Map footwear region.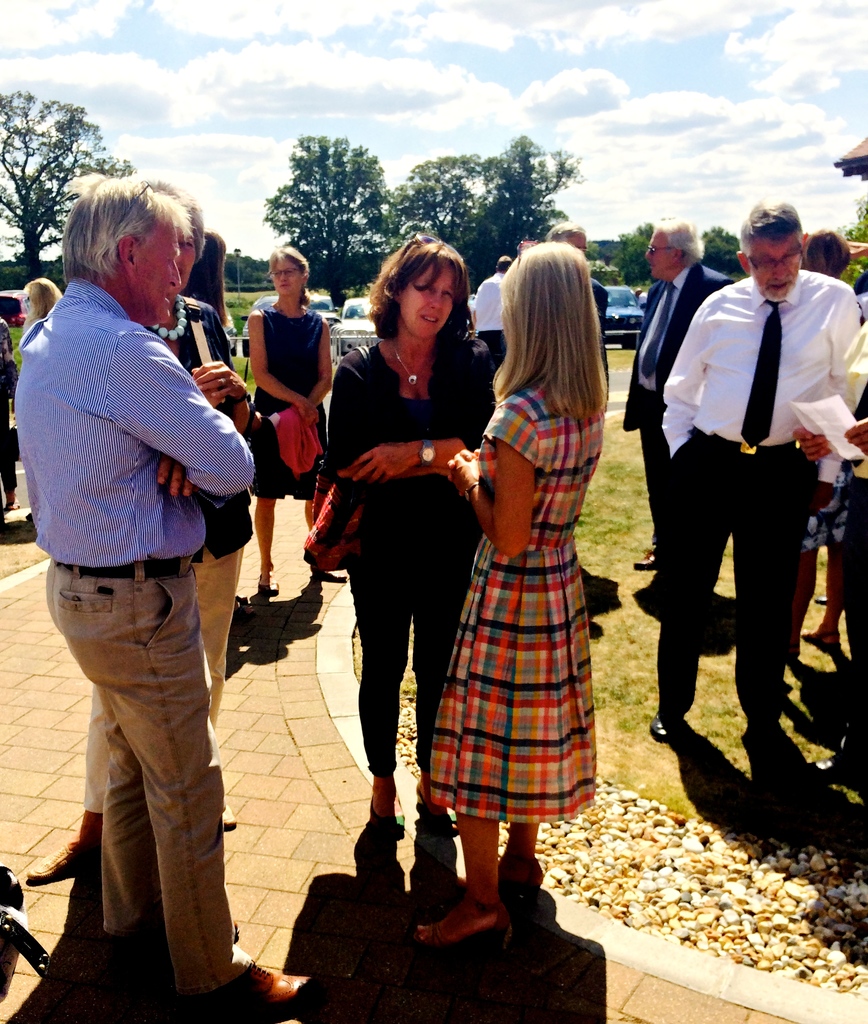
Mapped to crop(215, 961, 315, 1013).
